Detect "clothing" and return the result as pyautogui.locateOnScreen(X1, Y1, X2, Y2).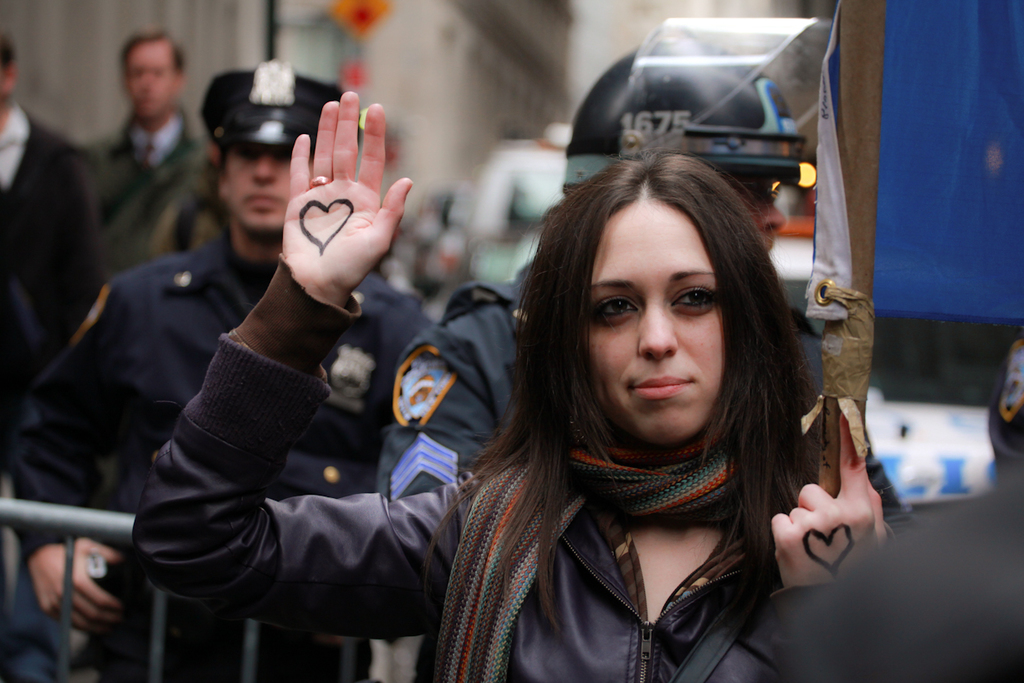
pyautogui.locateOnScreen(759, 428, 1023, 682).
